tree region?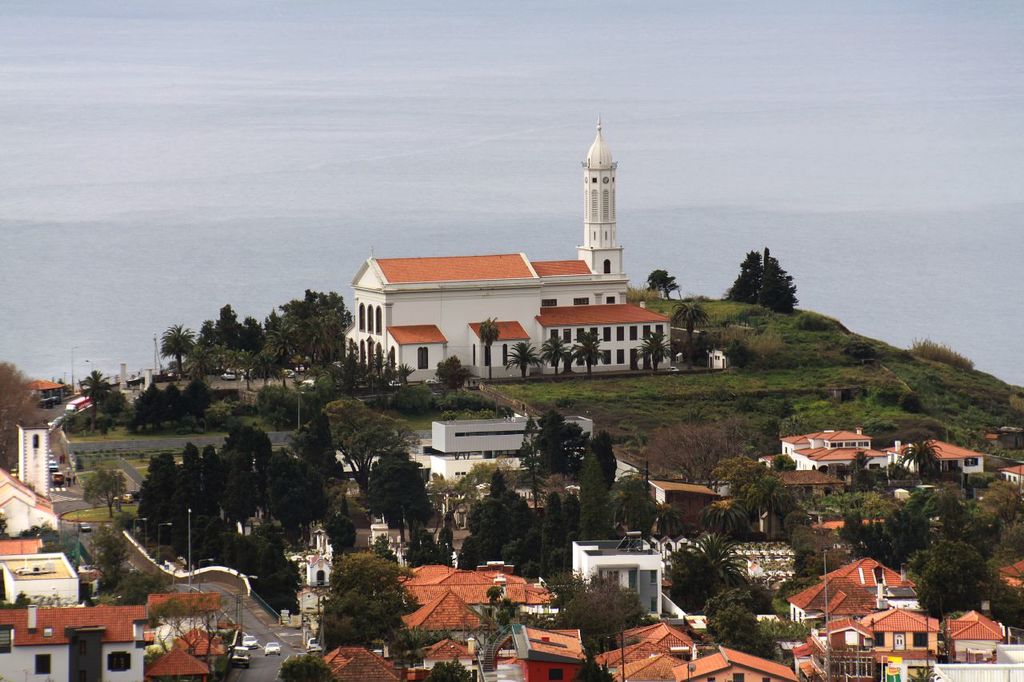
275,288,352,377
